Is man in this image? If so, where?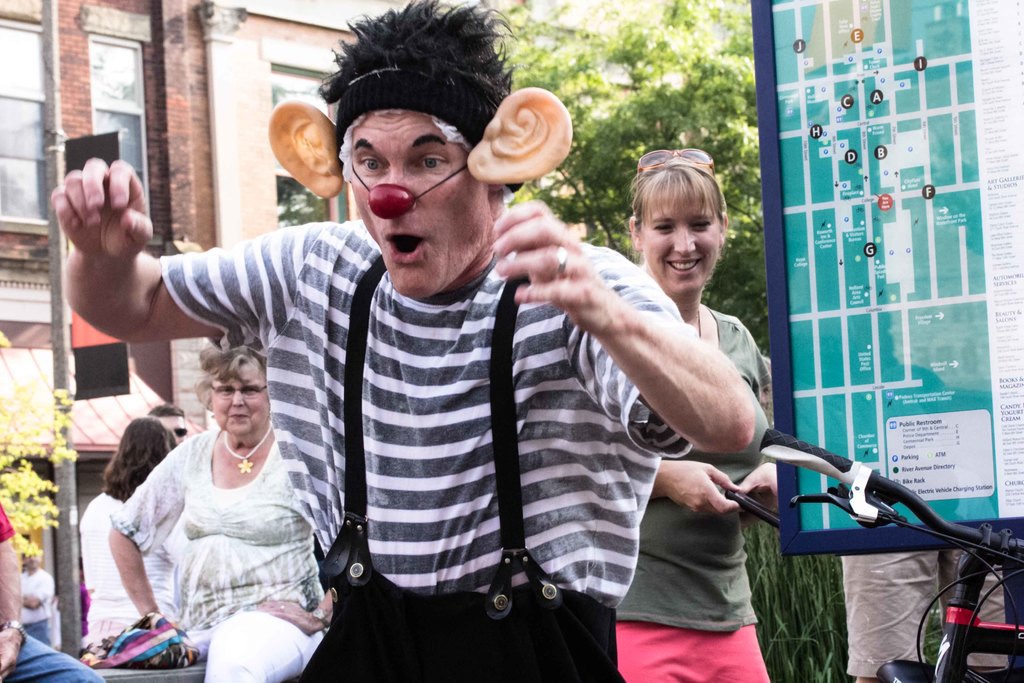
Yes, at left=53, top=0, right=761, bottom=682.
